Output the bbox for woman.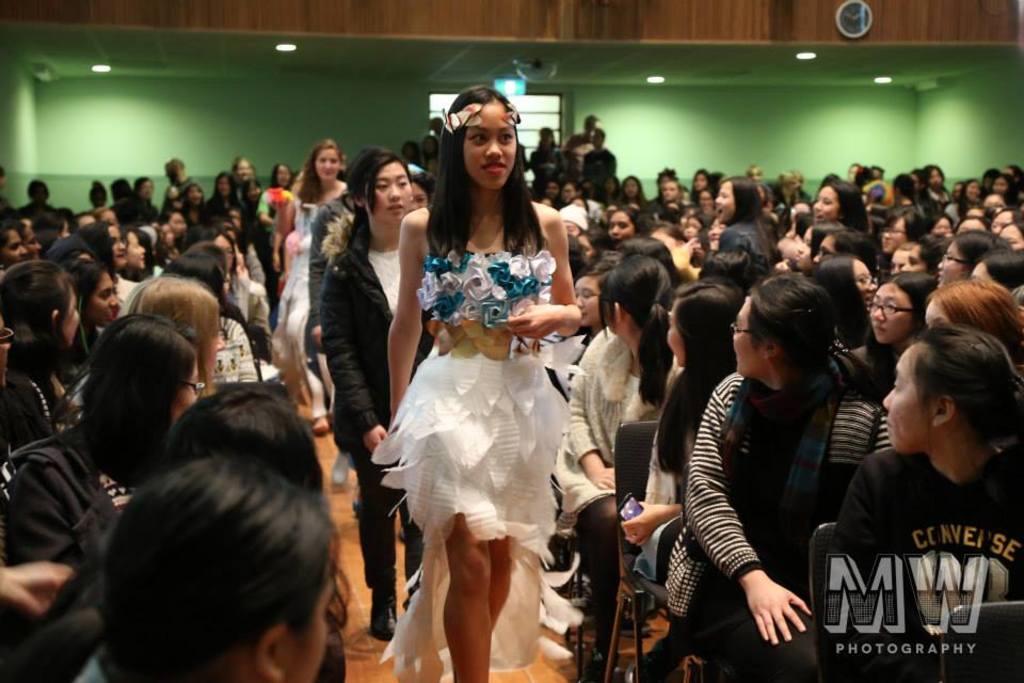
<bbox>311, 150, 418, 658</bbox>.
